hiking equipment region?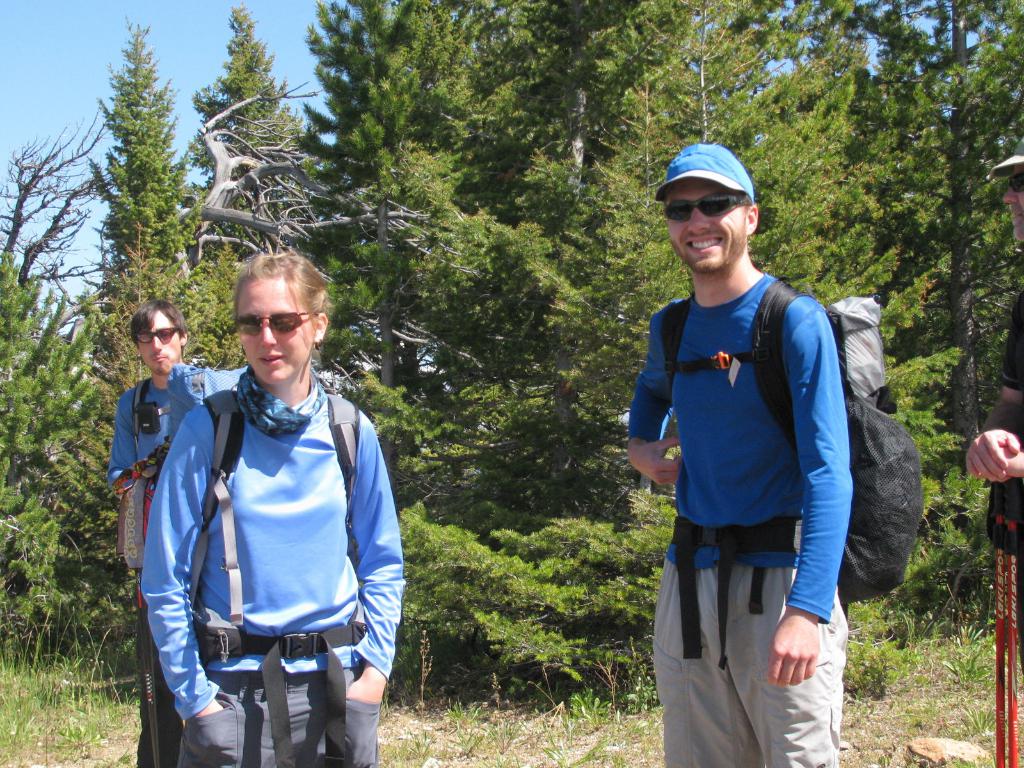
[left=990, top=479, right=1006, bottom=766]
